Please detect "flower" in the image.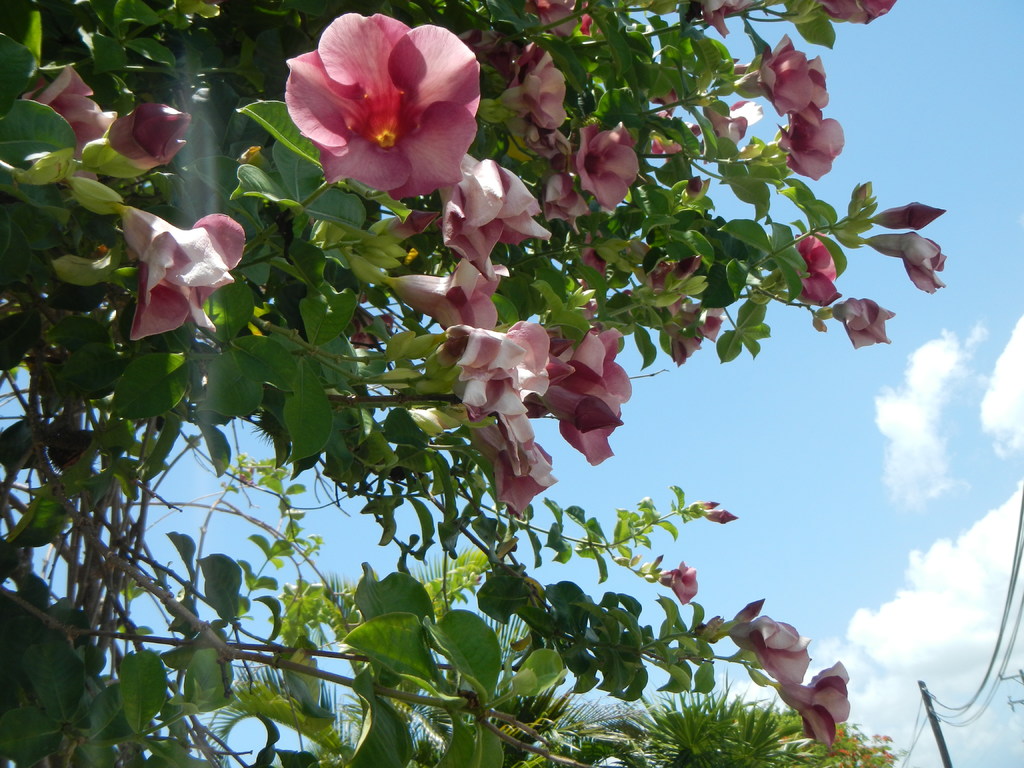
765/108/845/182.
